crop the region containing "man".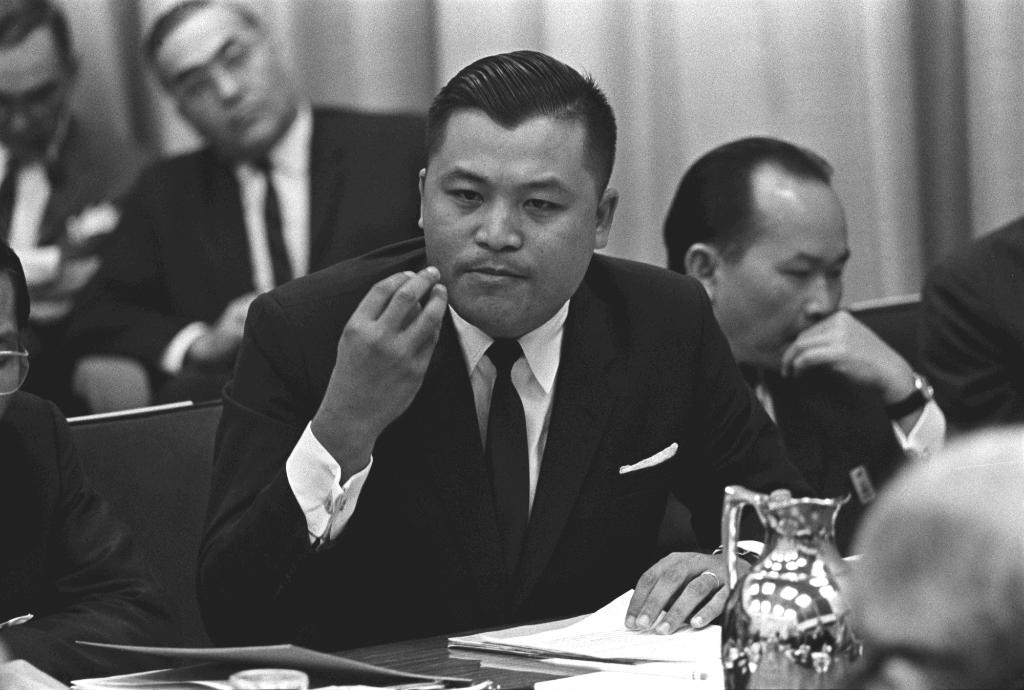
Crop region: [919,211,1023,437].
